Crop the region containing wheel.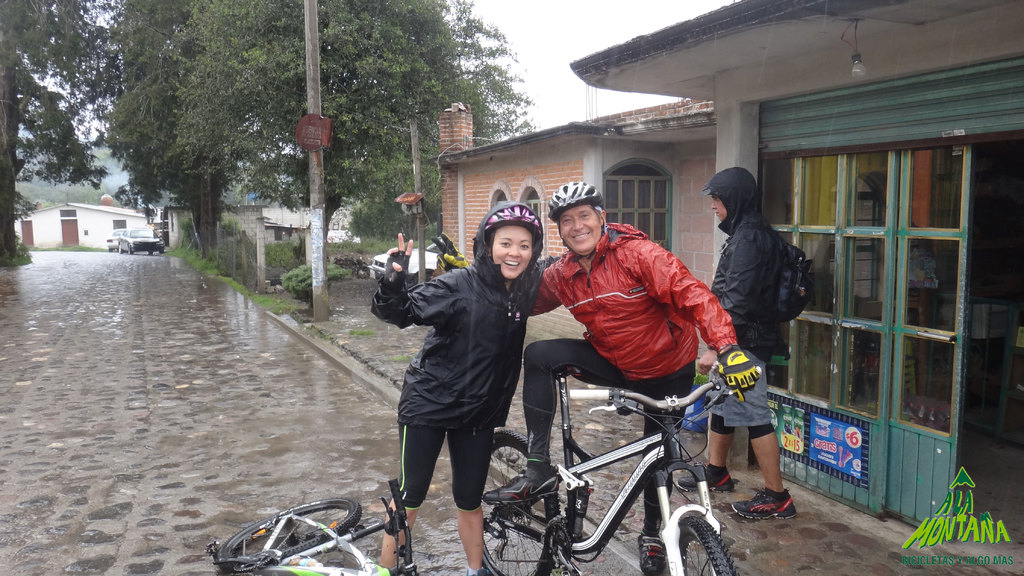
Crop region: bbox=[680, 497, 727, 575].
